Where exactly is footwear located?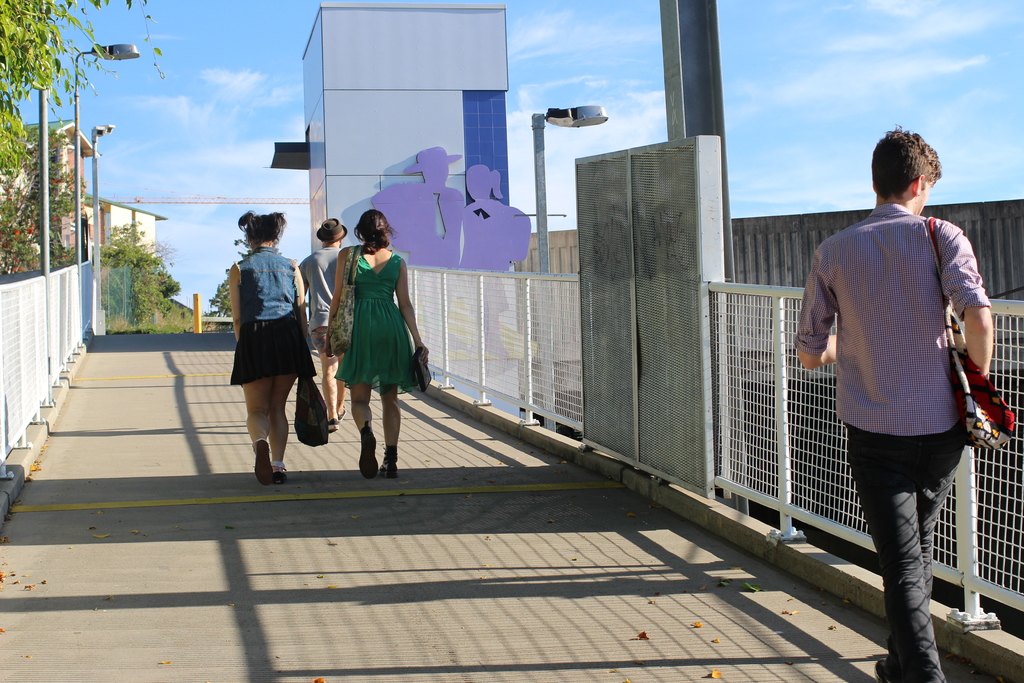
Its bounding box is select_region(278, 467, 291, 482).
